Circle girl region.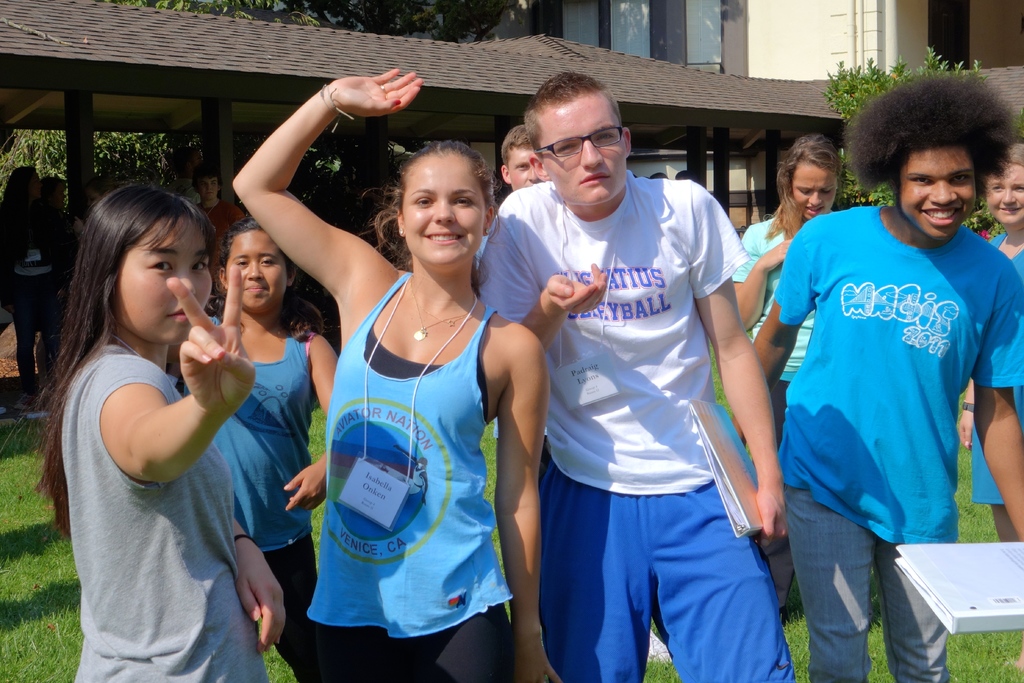
Region: 230 63 561 682.
